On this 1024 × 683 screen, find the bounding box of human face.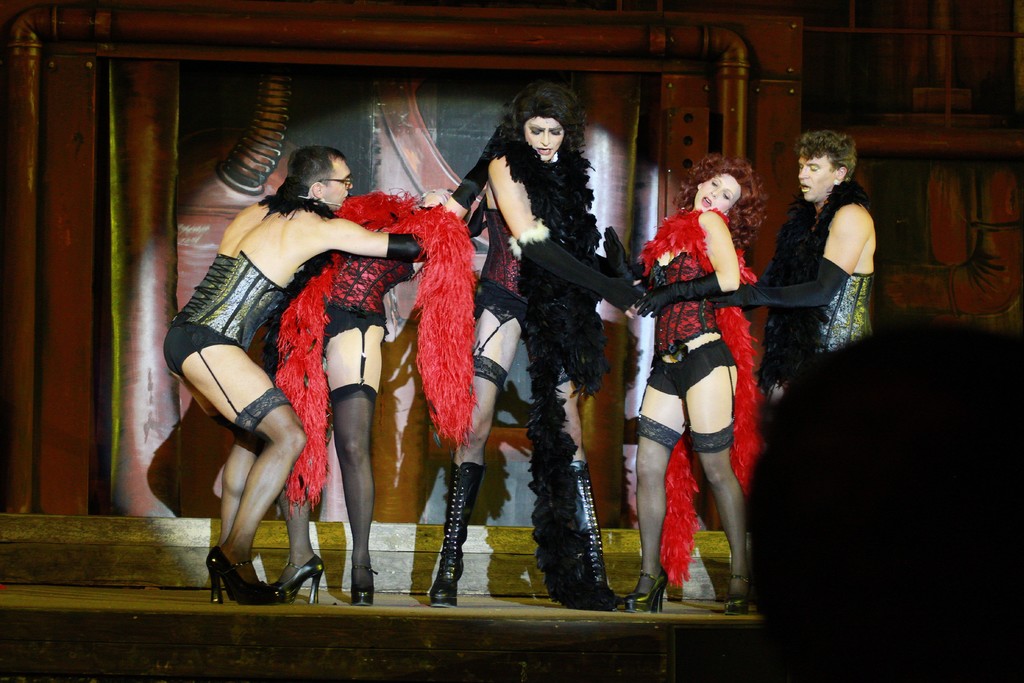
Bounding box: detection(326, 161, 351, 209).
